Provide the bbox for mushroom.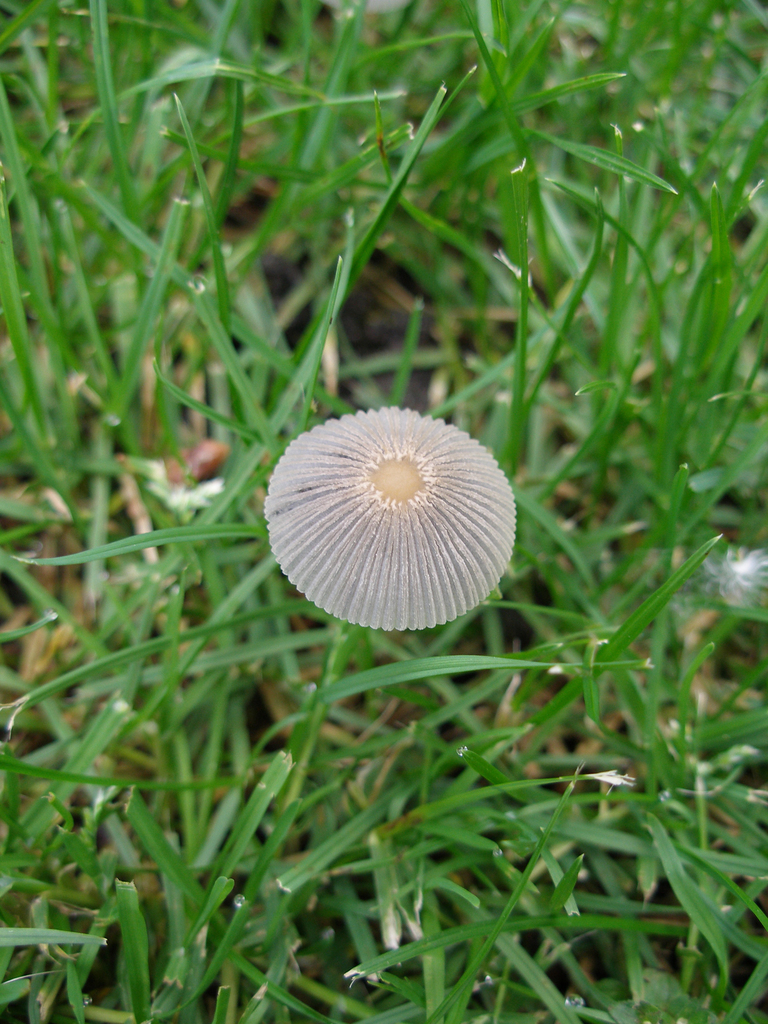
l=259, t=408, r=520, b=671.
